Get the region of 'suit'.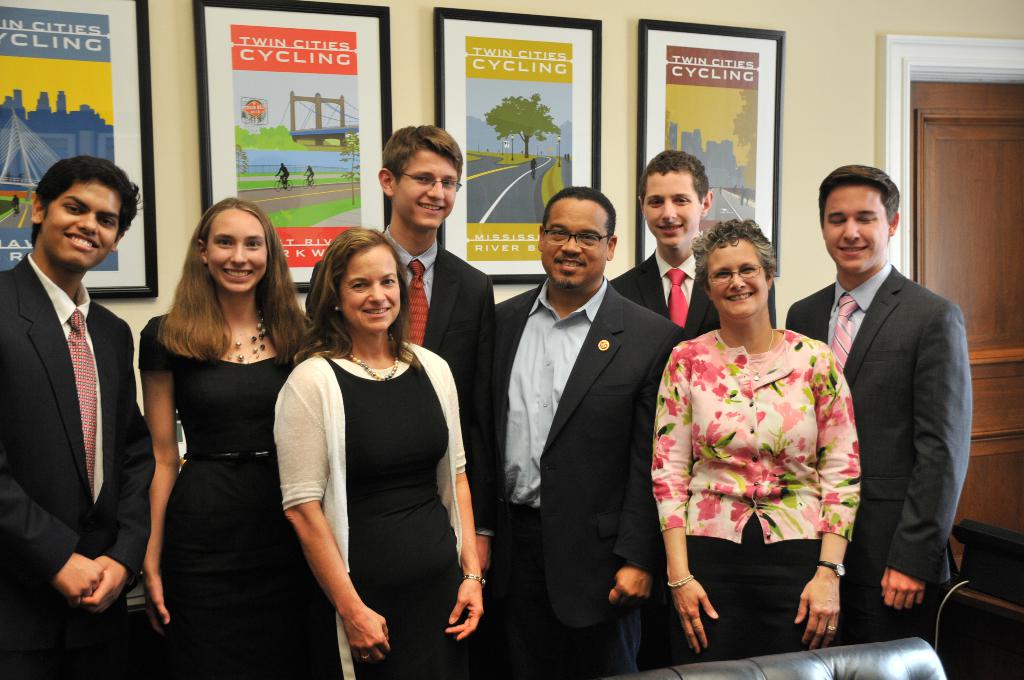
Rect(609, 248, 776, 339).
